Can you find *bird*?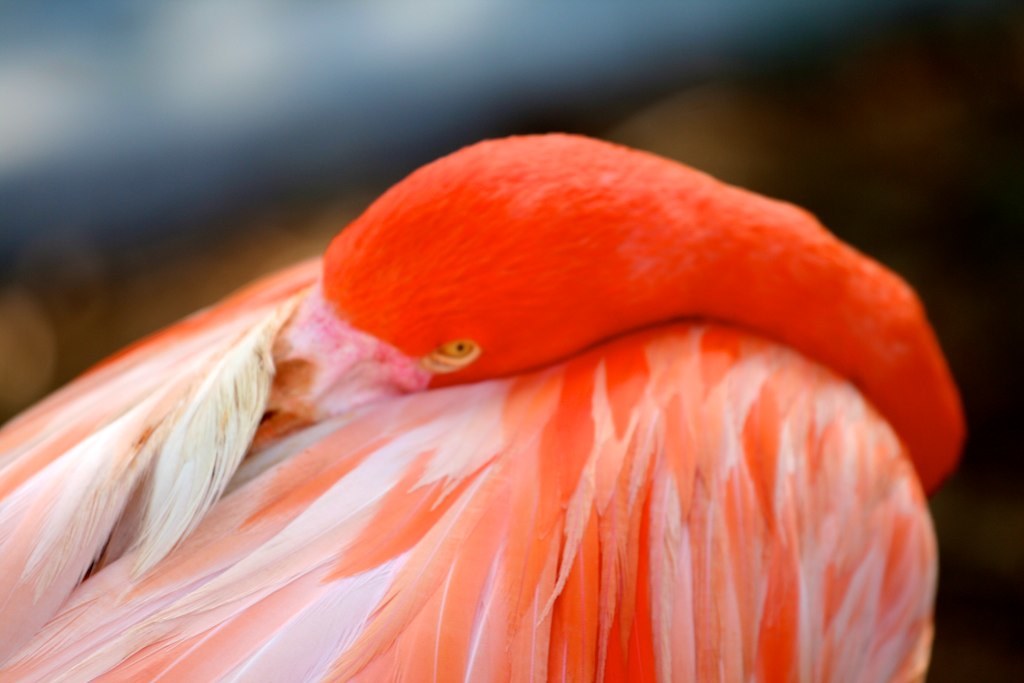
Yes, bounding box: [left=0, top=114, right=941, bottom=682].
